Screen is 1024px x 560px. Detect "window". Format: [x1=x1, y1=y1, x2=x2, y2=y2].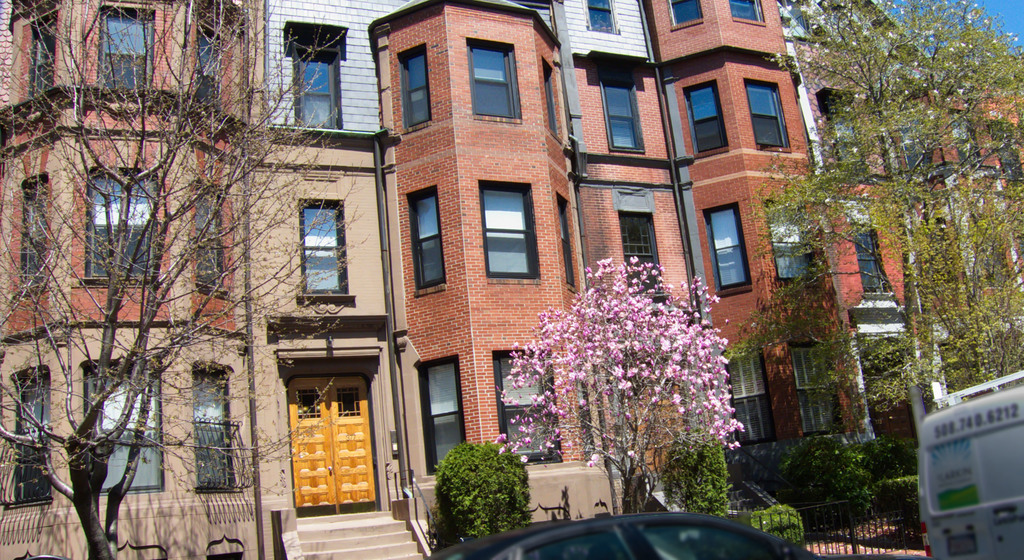
[x1=195, y1=192, x2=232, y2=294].
